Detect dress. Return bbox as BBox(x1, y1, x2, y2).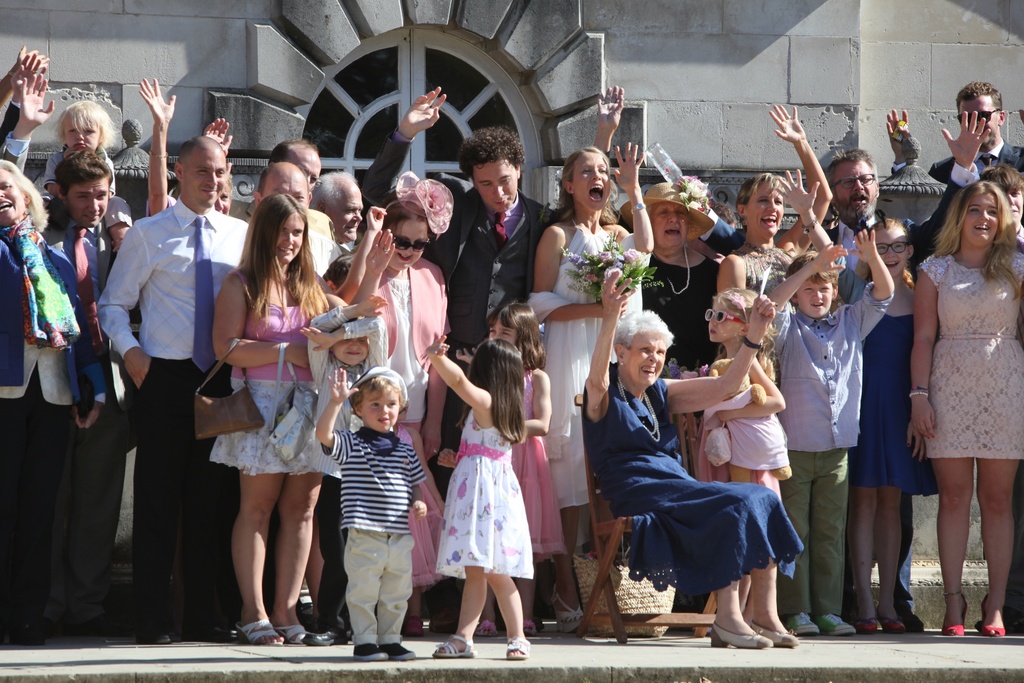
BBox(859, 279, 943, 496).
